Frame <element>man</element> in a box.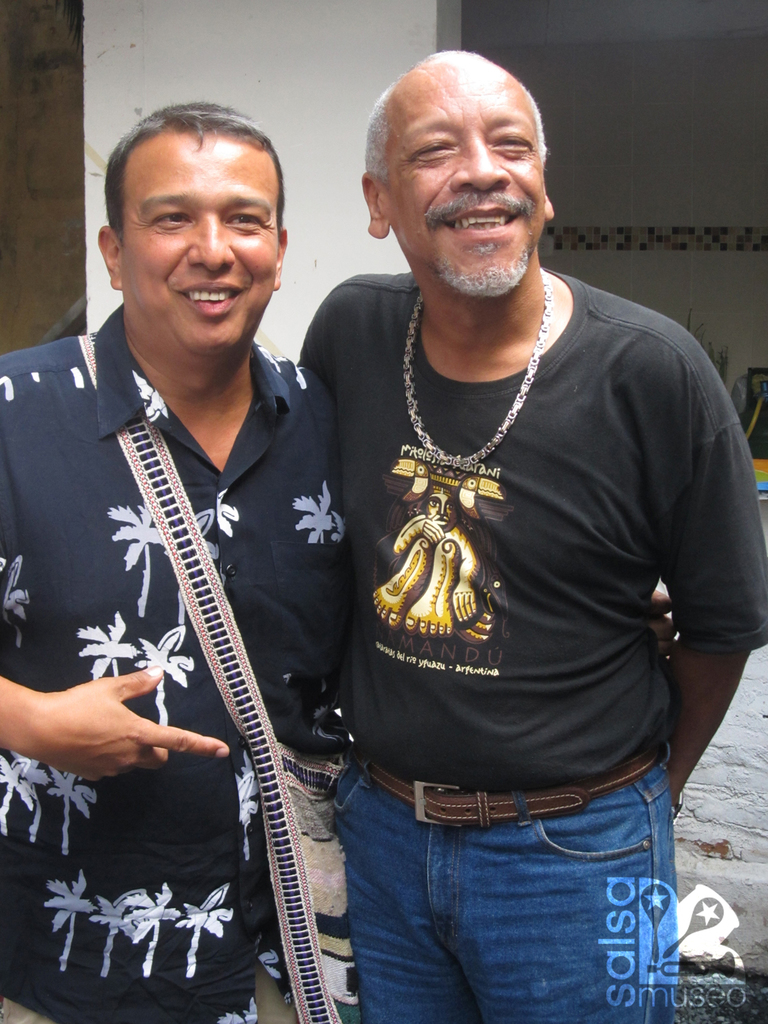
bbox=(12, 91, 411, 1023).
